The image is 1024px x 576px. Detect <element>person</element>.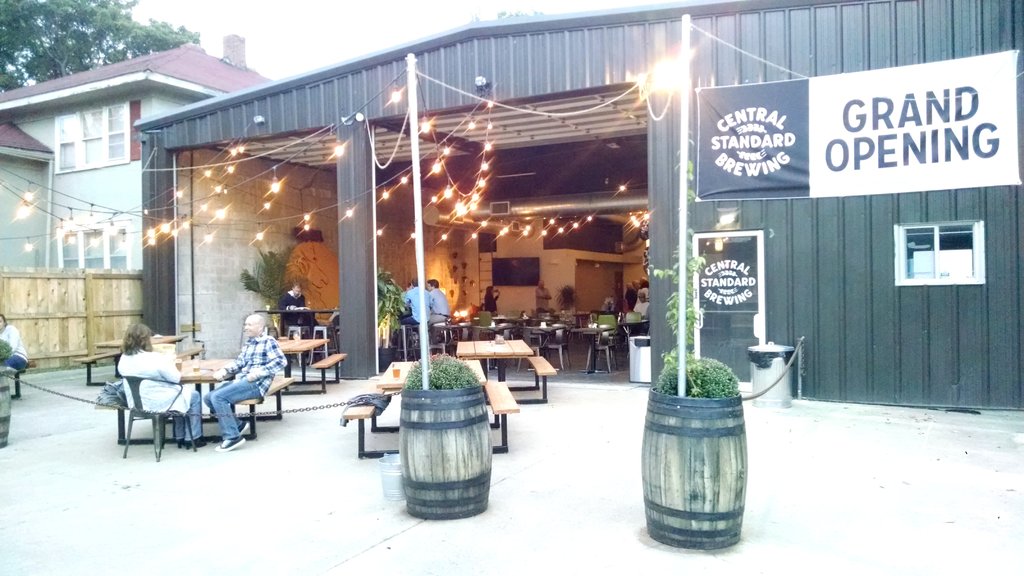
Detection: [x1=124, y1=335, x2=205, y2=449].
